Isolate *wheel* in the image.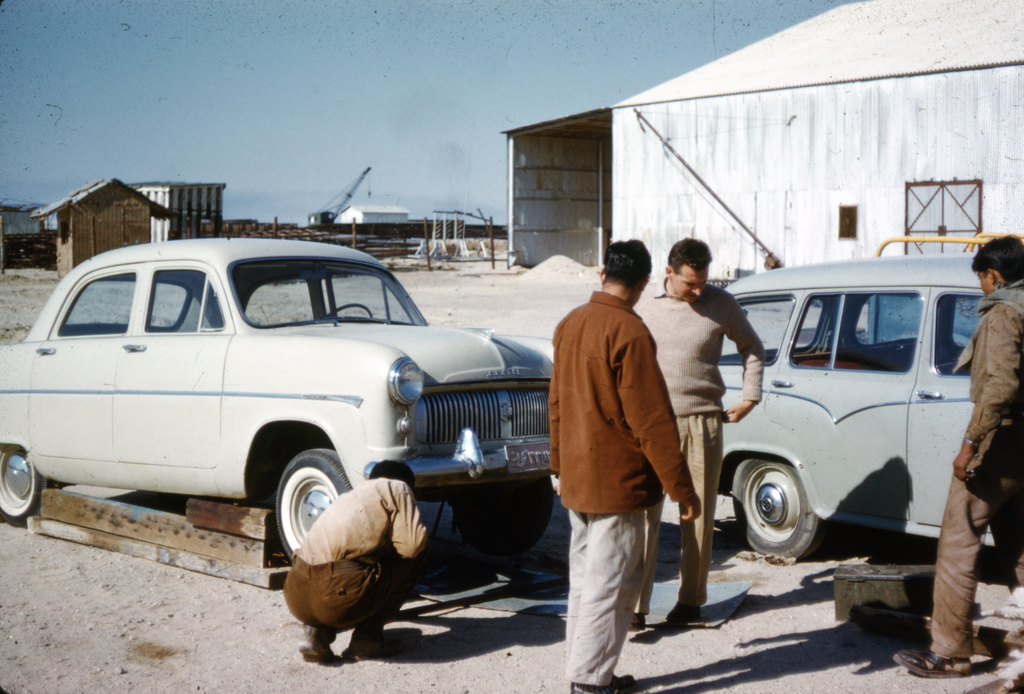
Isolated region: pyautogui.locateOnScreen(0, 444, 47, 526).
